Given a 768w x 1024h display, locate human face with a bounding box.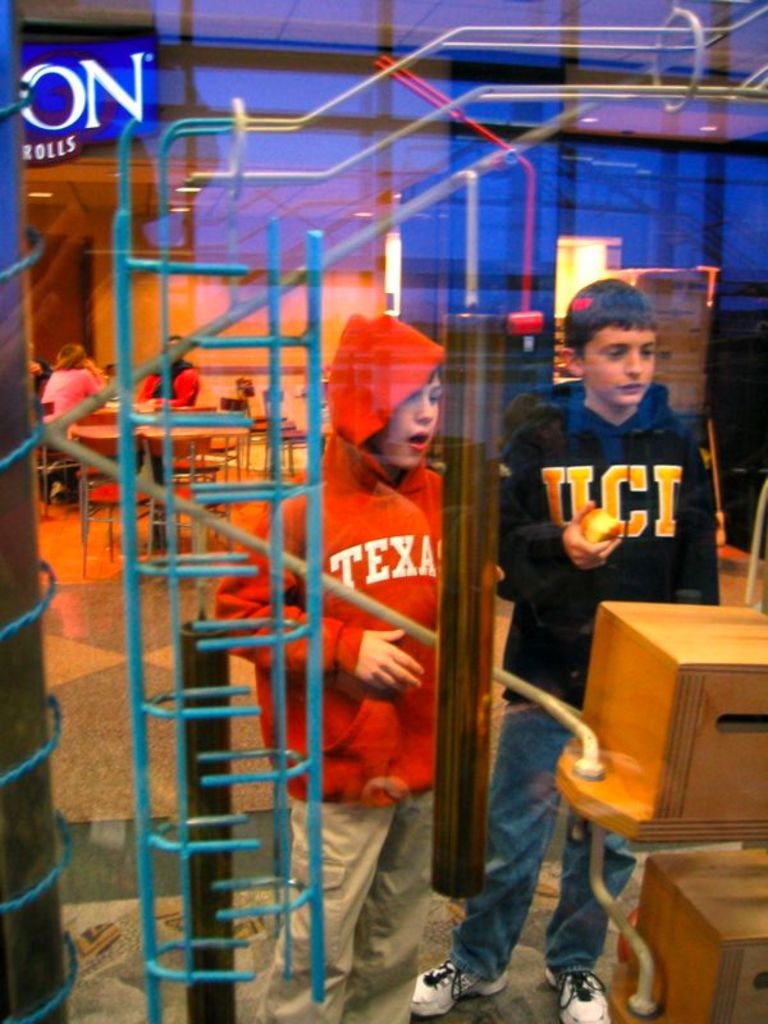
Located: 365/355/448/474.
